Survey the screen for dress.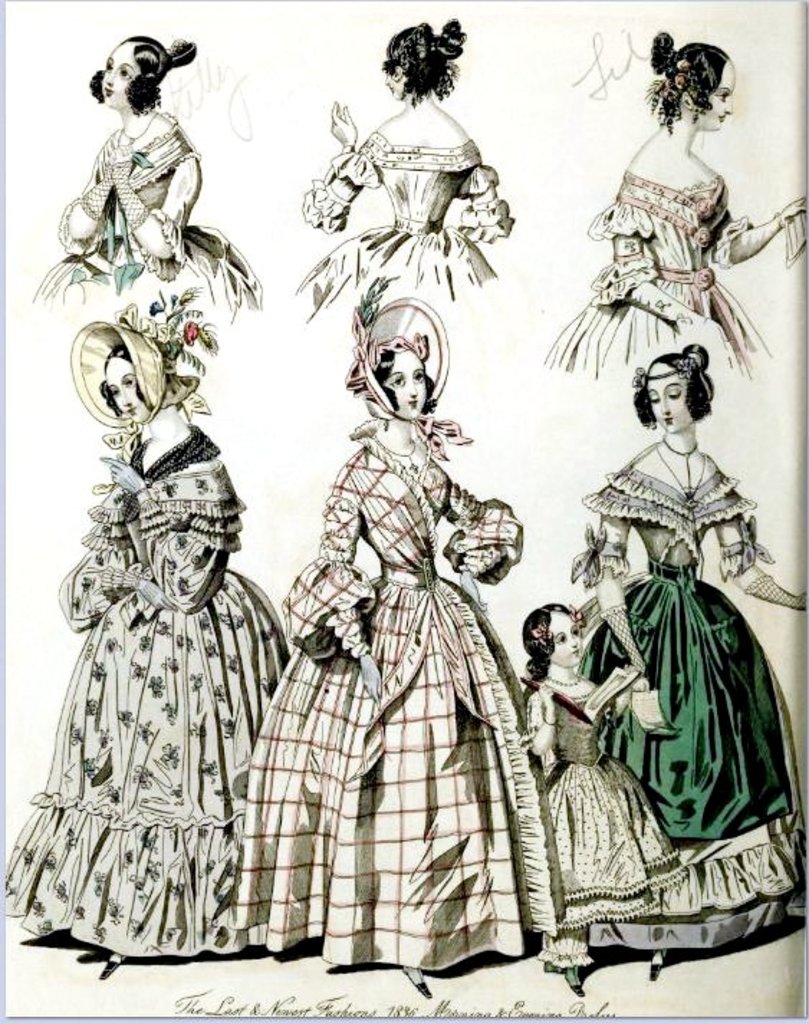
Survey found: <bbox>576, 467, 808, 918</bbox>.
